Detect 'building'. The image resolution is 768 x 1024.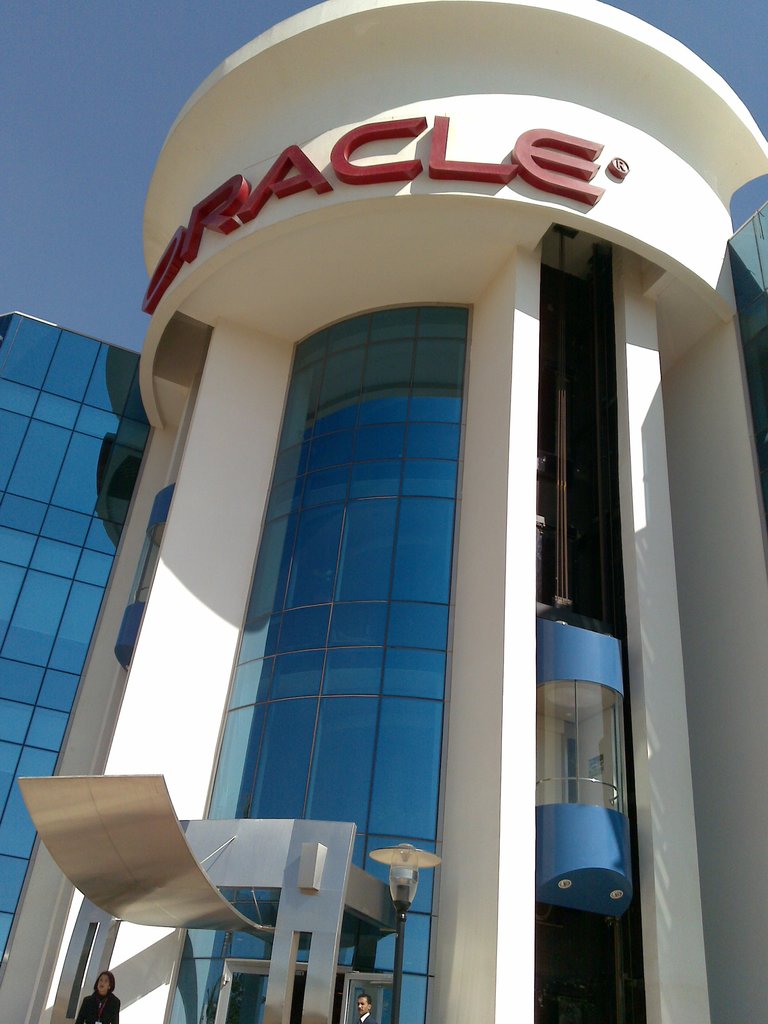
locate(0, 0, 767, 1023).
